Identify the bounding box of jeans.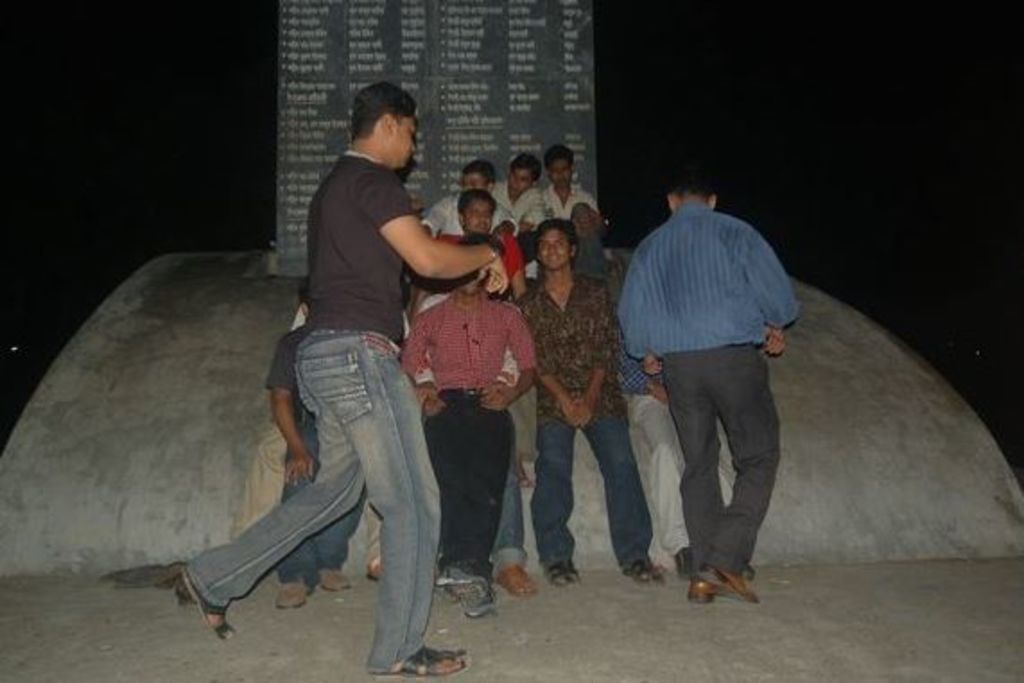
box(441, 421, 524, 590).
